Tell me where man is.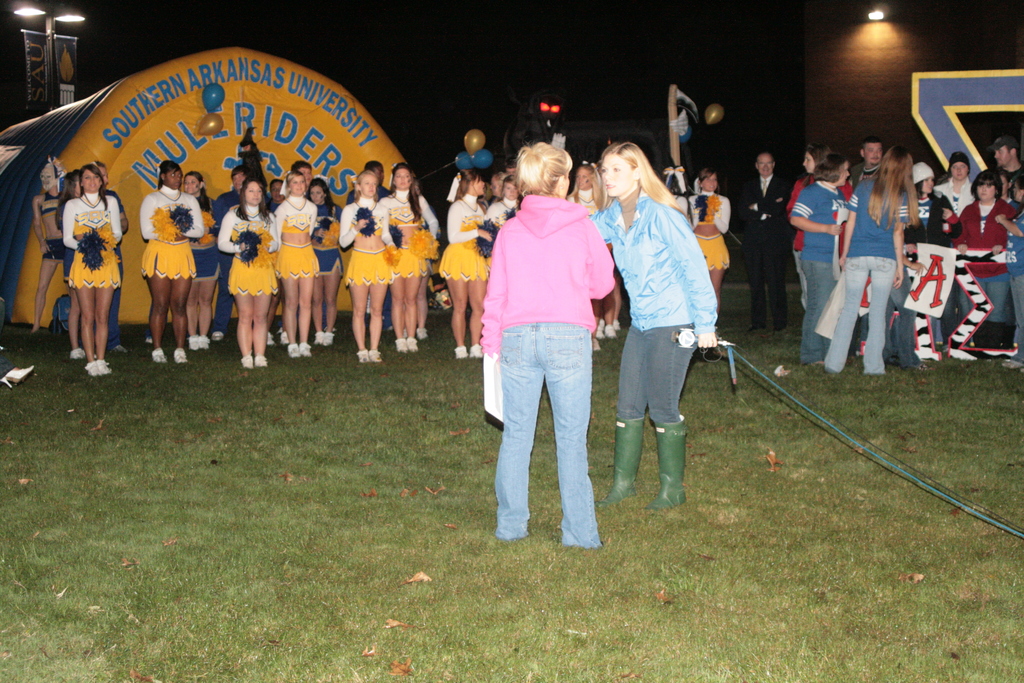
man is at box(212, 167, 255, 339).
